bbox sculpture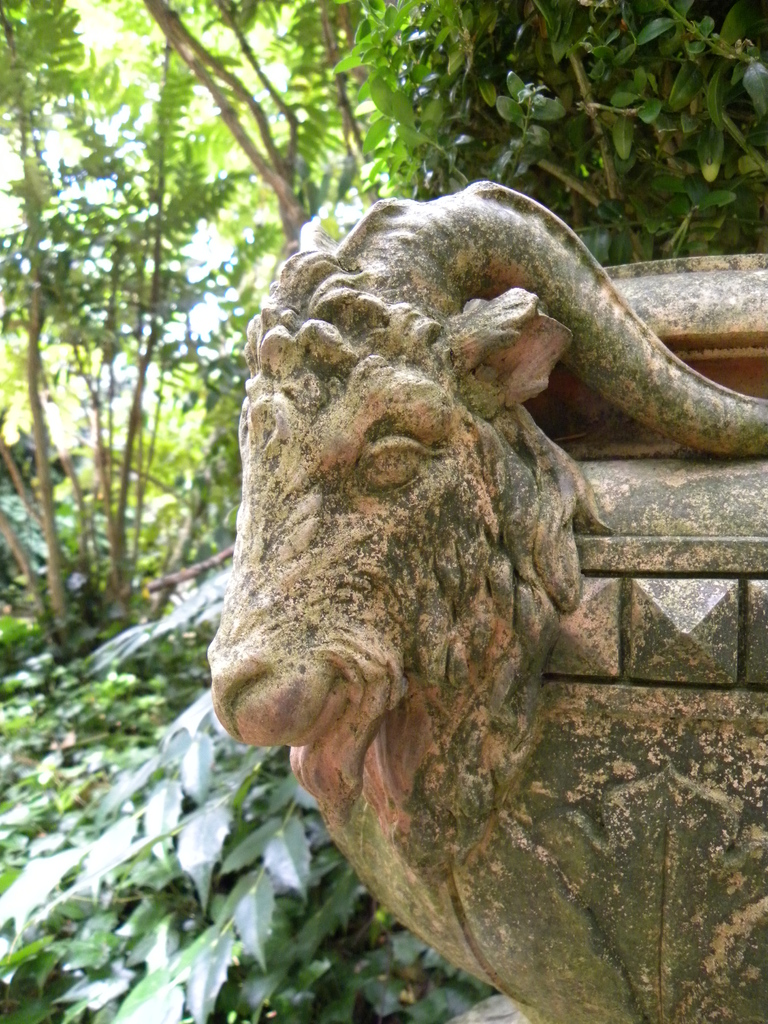
bbox=(218, 140, 714, 966)
